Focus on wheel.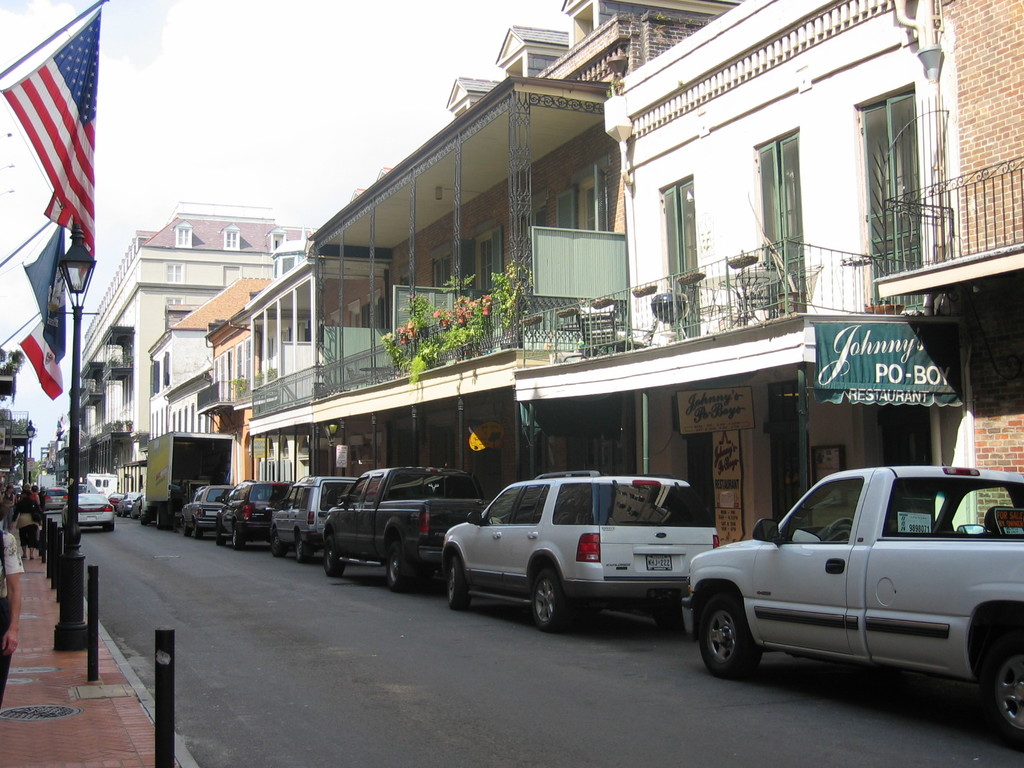
Focused at [982, 644, 1023, 751].
